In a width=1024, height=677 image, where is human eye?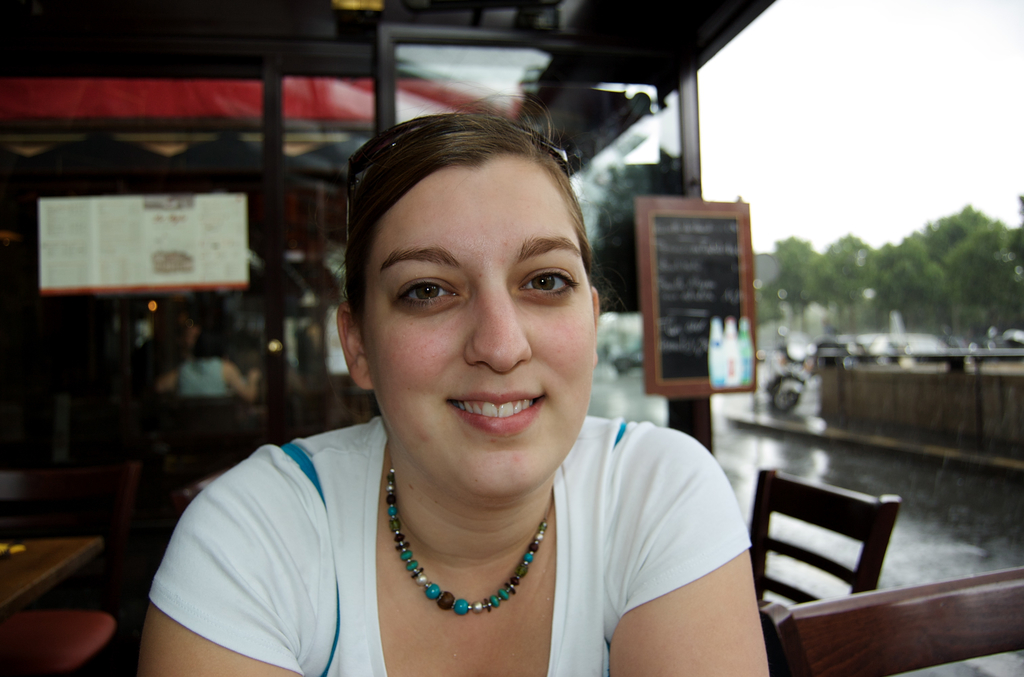
Rect(396, 273, 461, 316).
